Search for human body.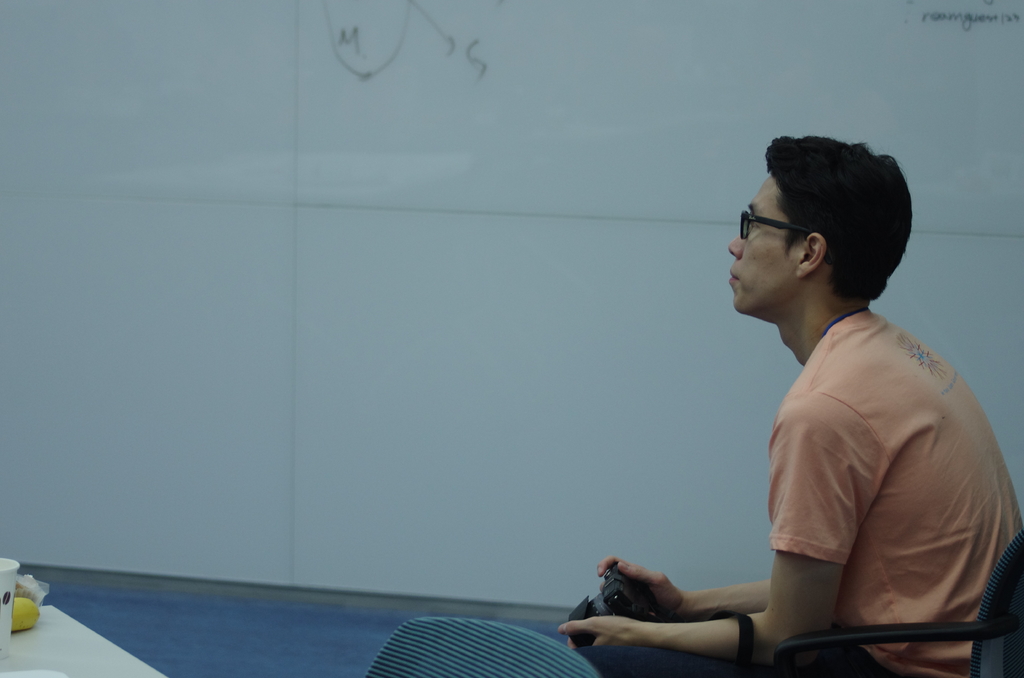
Found at [left=568, top=163, right=995, bottom=676].
